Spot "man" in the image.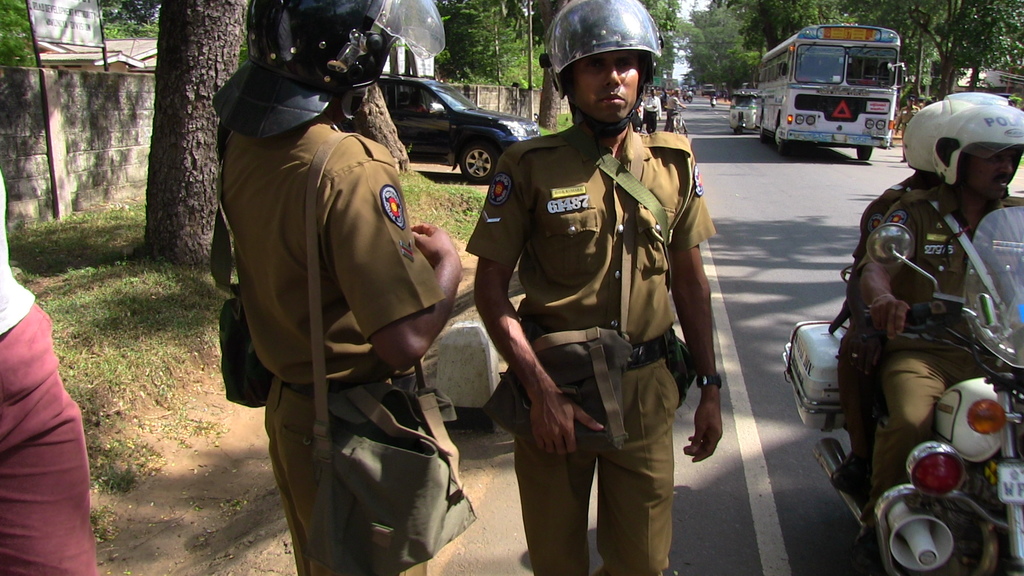
"man" found at [739, 96, 755, 106].
